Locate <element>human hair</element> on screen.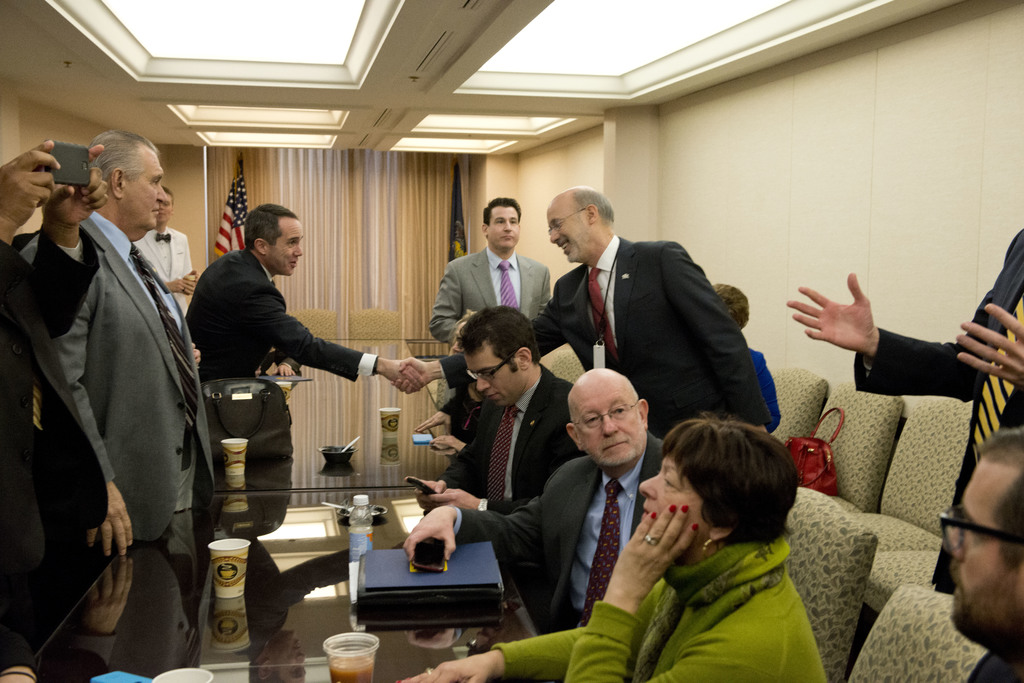
On screen at select_region(161, 186, 172, 197).
